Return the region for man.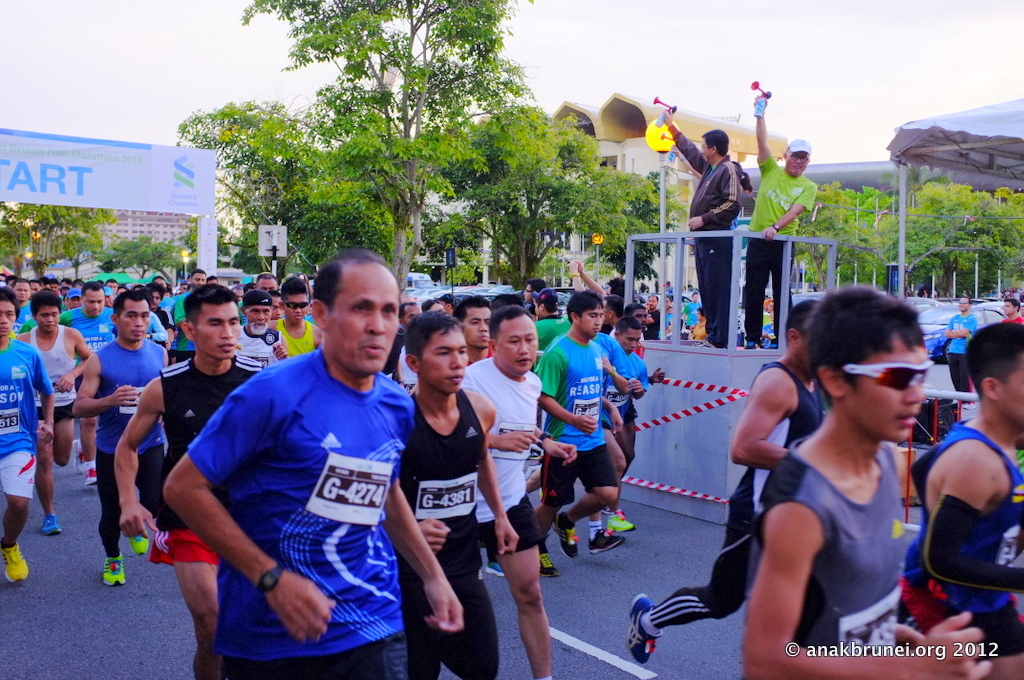
{"left": 946, "top": 295, "right": 979, "bottom": 409}.
